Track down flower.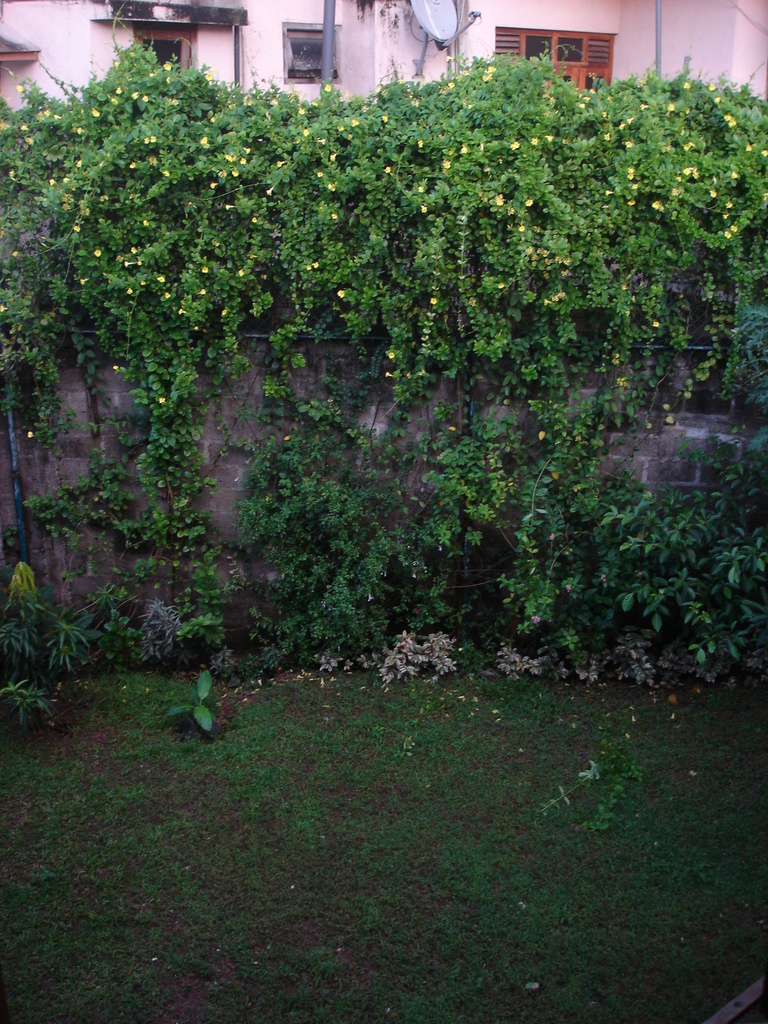
Tracked to <box>315,170,324,178</box>.
